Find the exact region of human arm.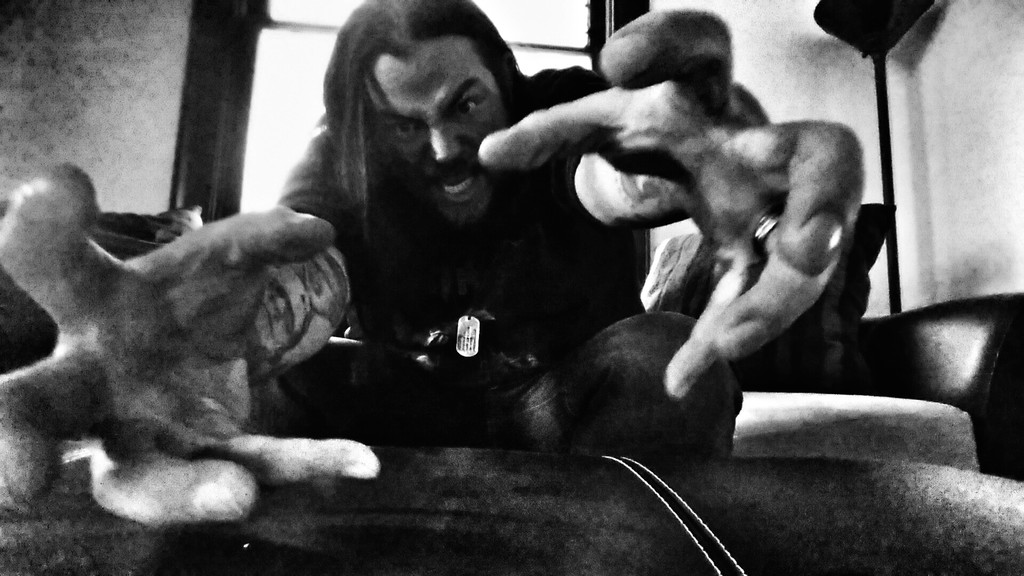
Exact region: x1=0, y1=156, x2=364, y2=575.
